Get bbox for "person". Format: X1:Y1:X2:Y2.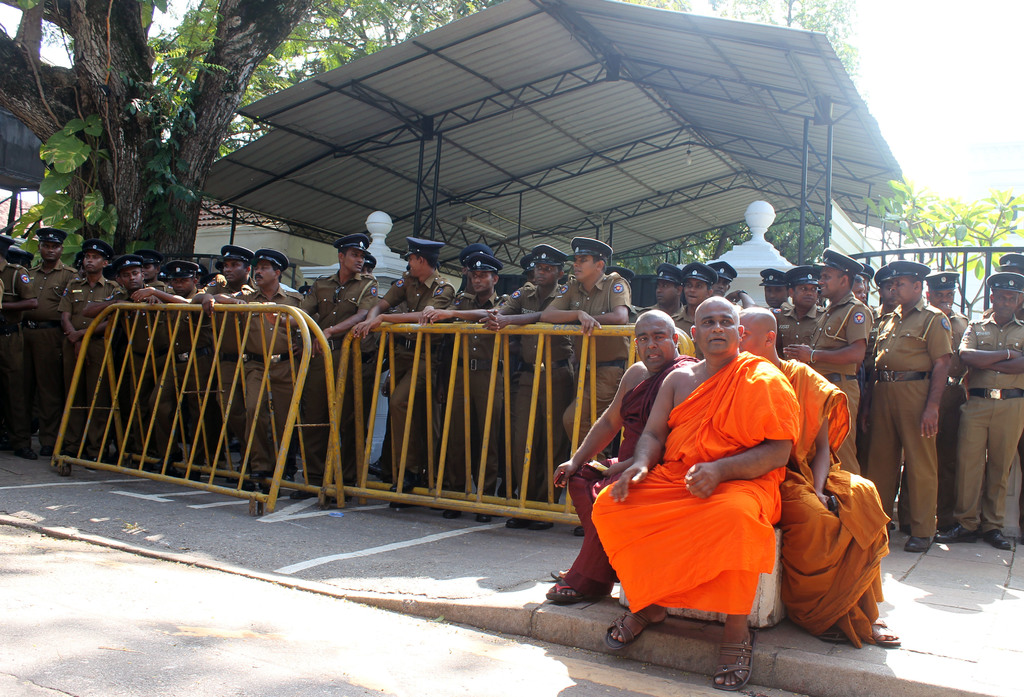
22:228:81:454.
